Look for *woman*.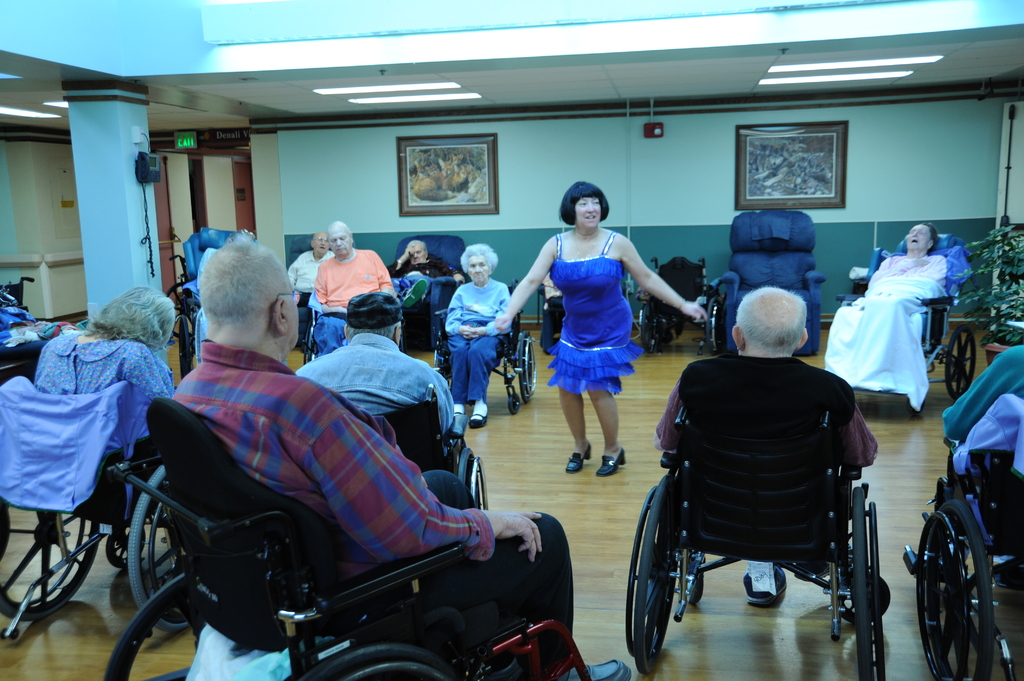
Found: region(445, 246, 514, 429).
